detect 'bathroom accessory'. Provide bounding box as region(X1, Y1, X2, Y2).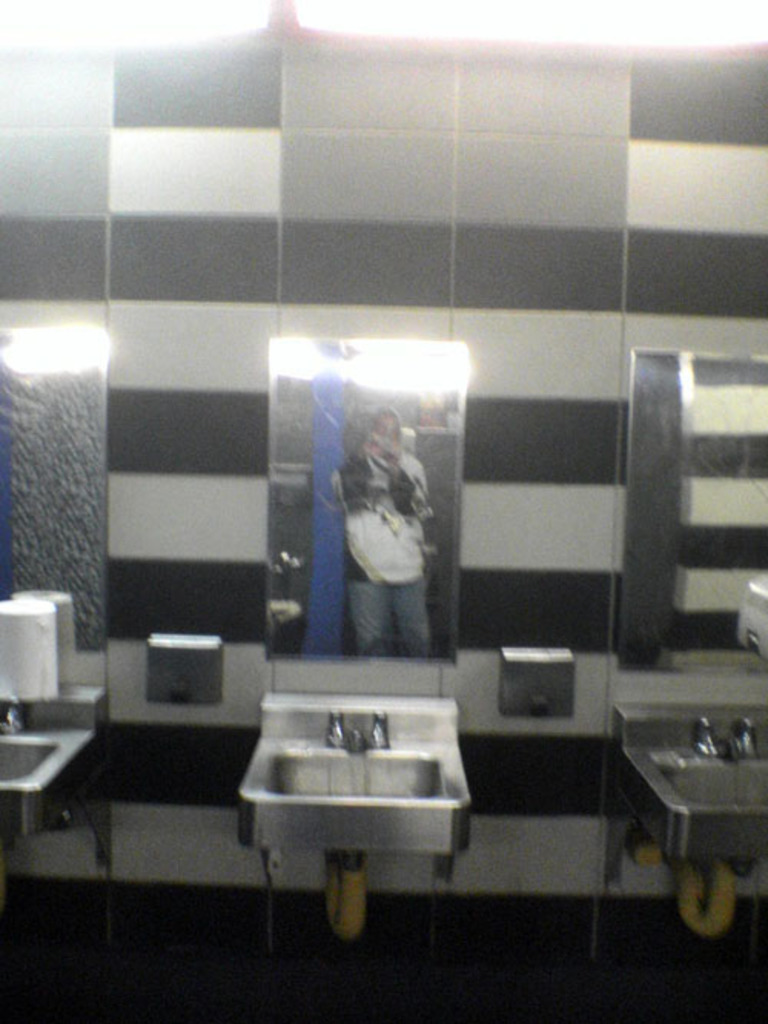
region(730, 708, 766, 757).
